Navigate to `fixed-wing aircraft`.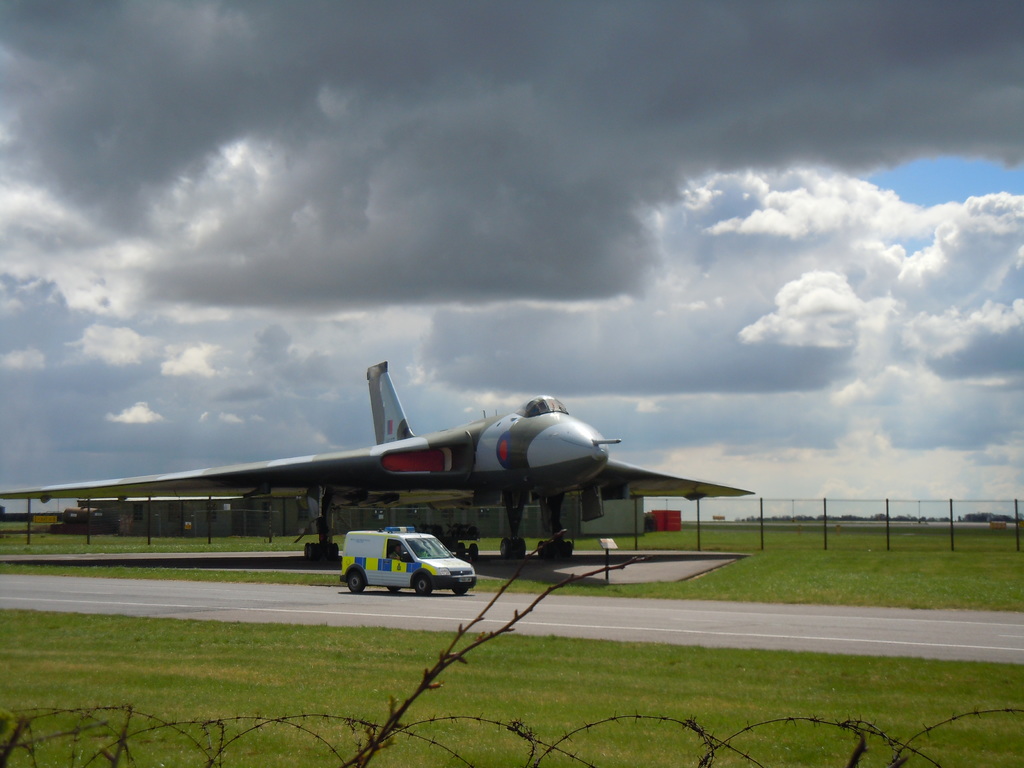
Navigation target: bbox=(0, 358, 758, 558).
